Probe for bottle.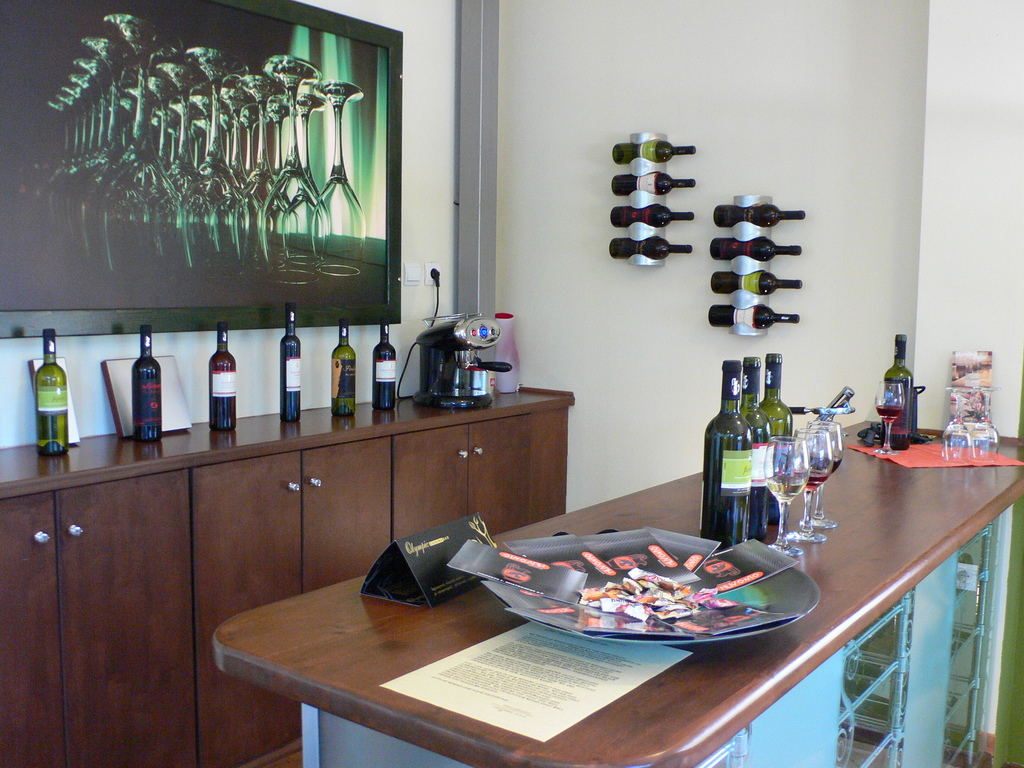
Probe result: <box>714,204,803,230</box>.
